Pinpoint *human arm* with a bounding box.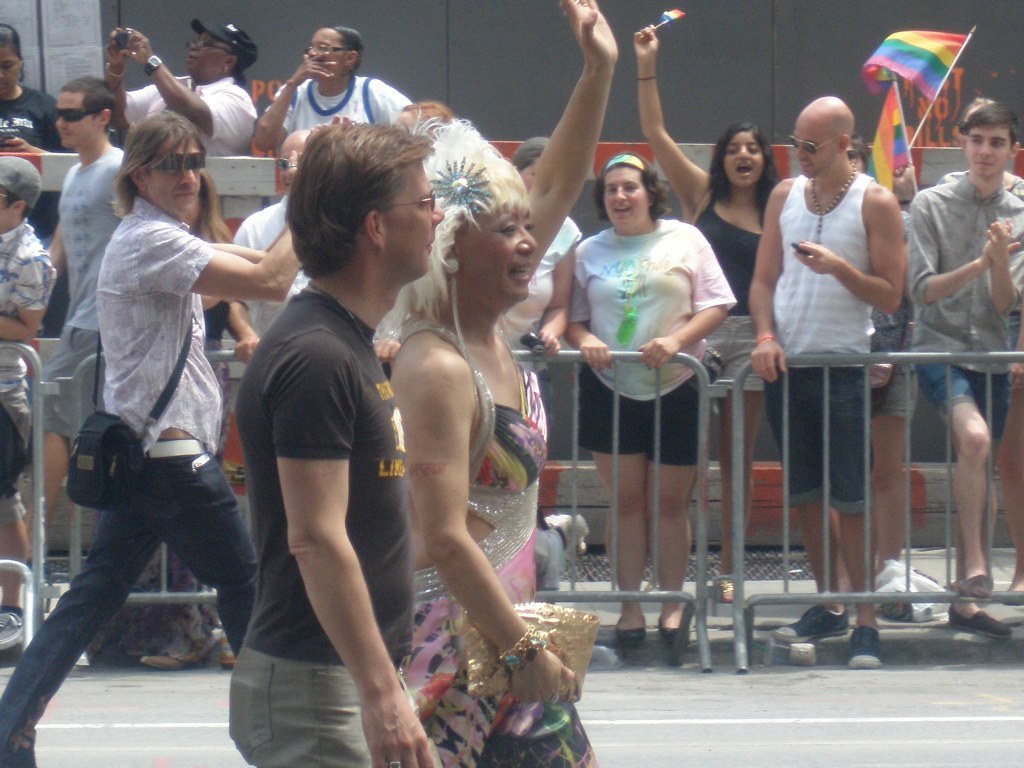
pyautogui.locateOnScreen(249, 49, 339, 150).
